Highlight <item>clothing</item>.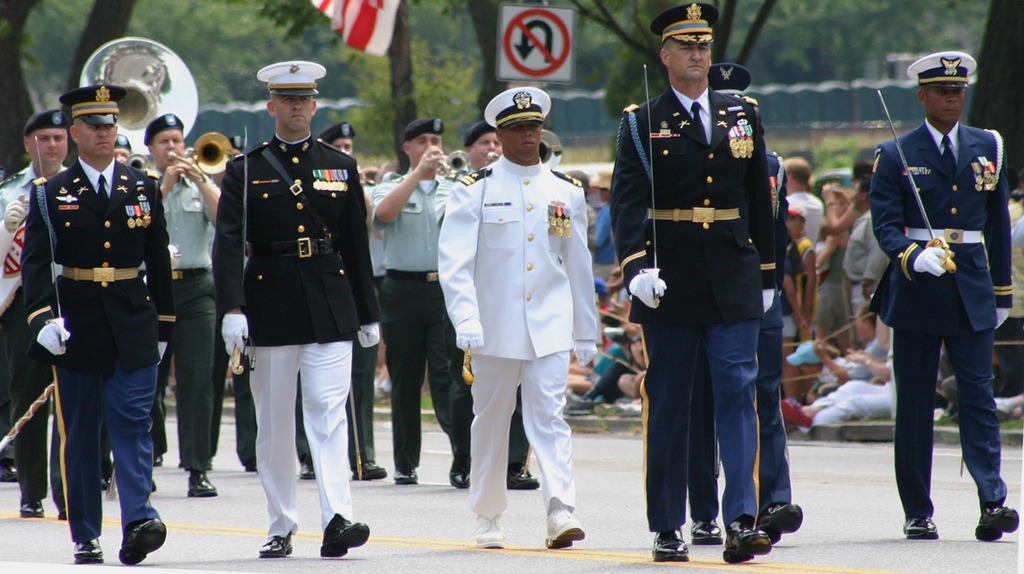
Highlighted region: bbox=(369, 166, 457, 473).
